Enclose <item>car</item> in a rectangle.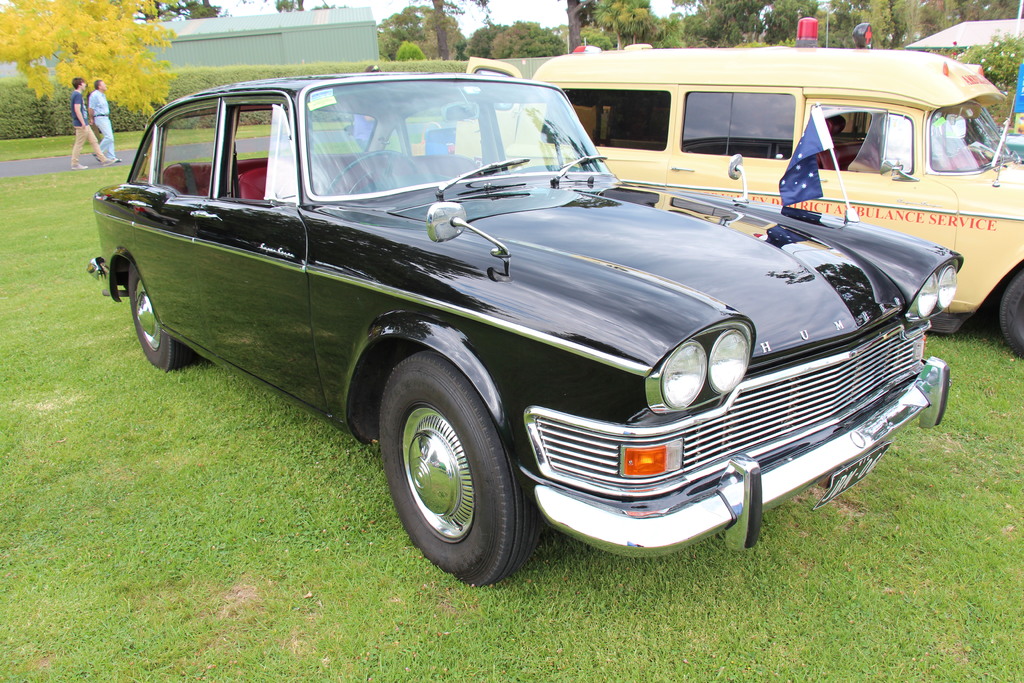
[87, 69, 966, 587].
